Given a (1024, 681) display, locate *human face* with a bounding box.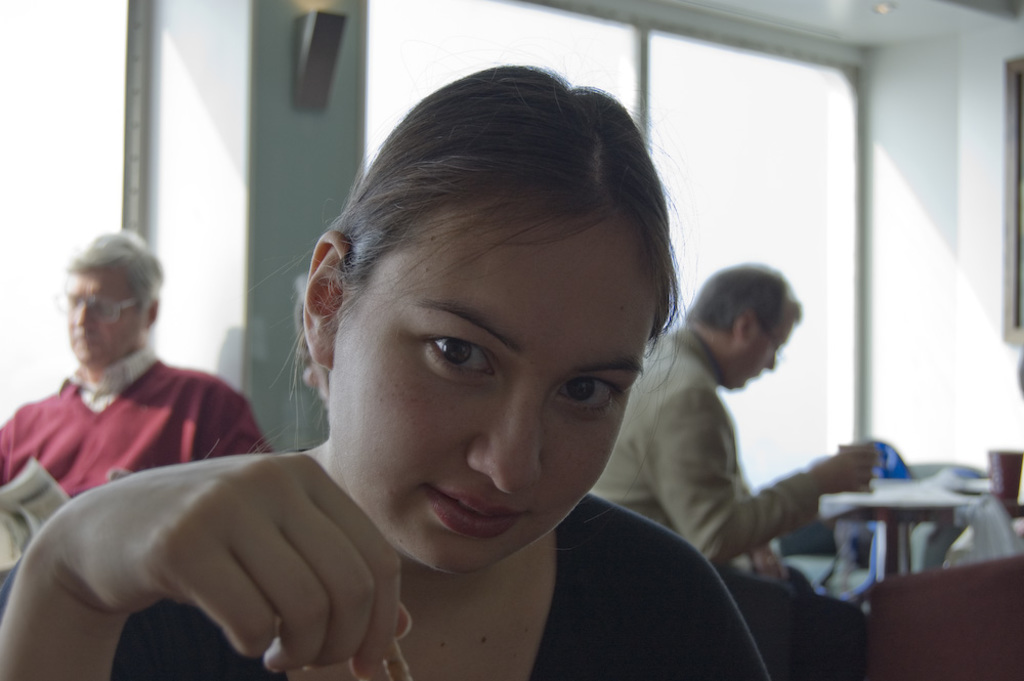
Located: locate(62, 273, 145, 368).
